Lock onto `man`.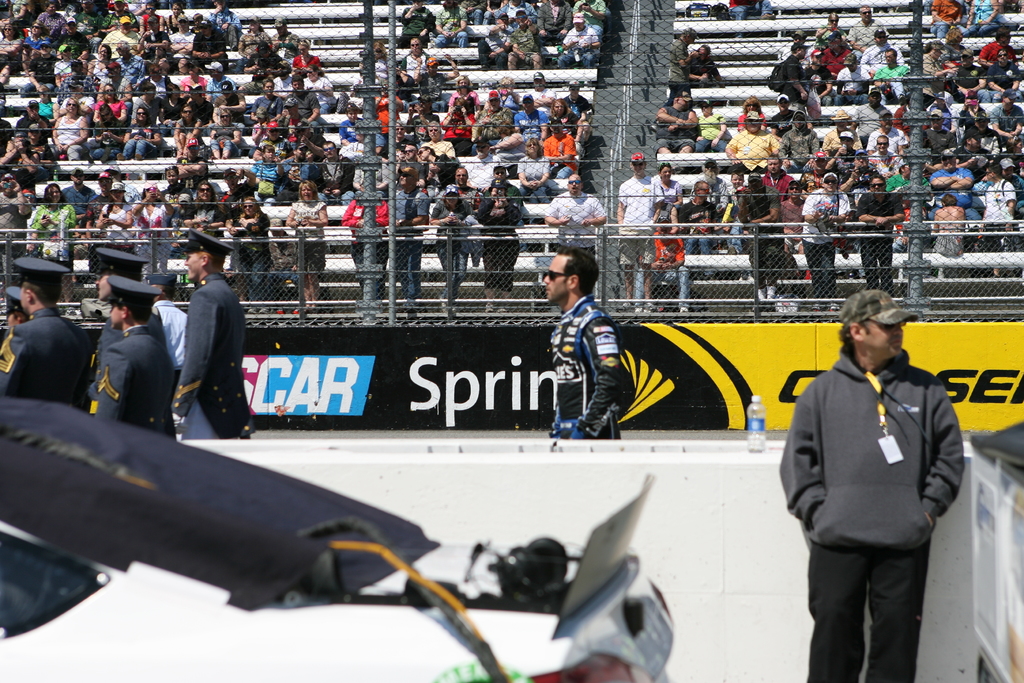
Locked: {"x1": 168, "y1": 227, "x2": 268, "y2": 450}.
